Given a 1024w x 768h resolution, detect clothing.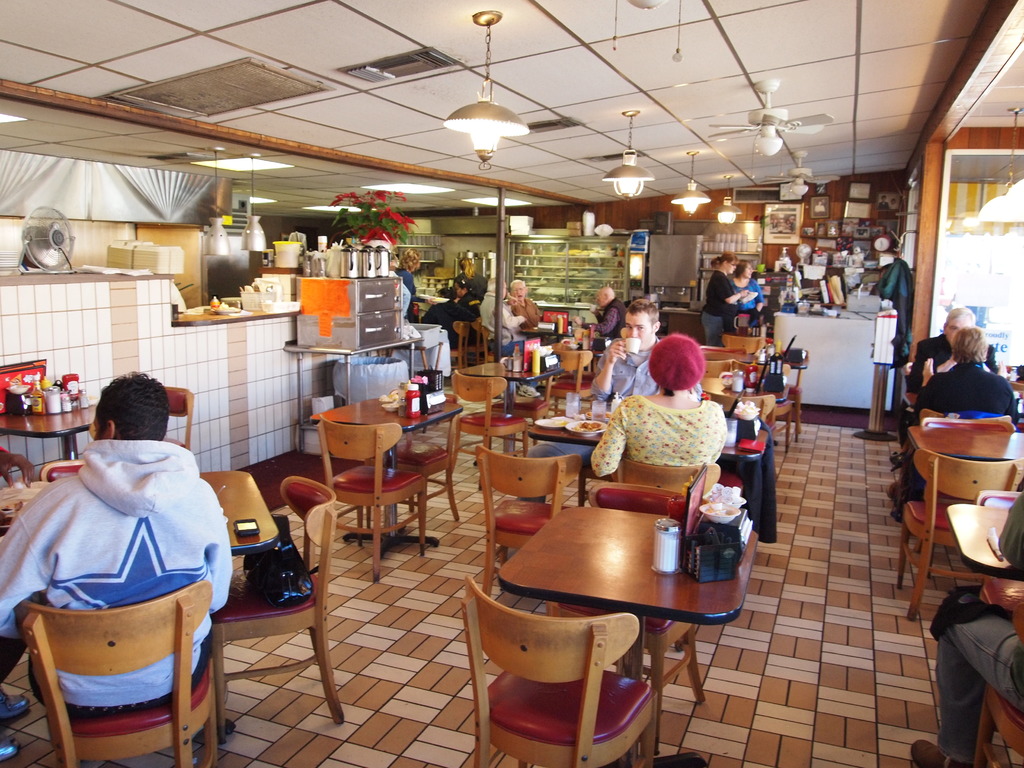
region(593, 299, 627, 341).
